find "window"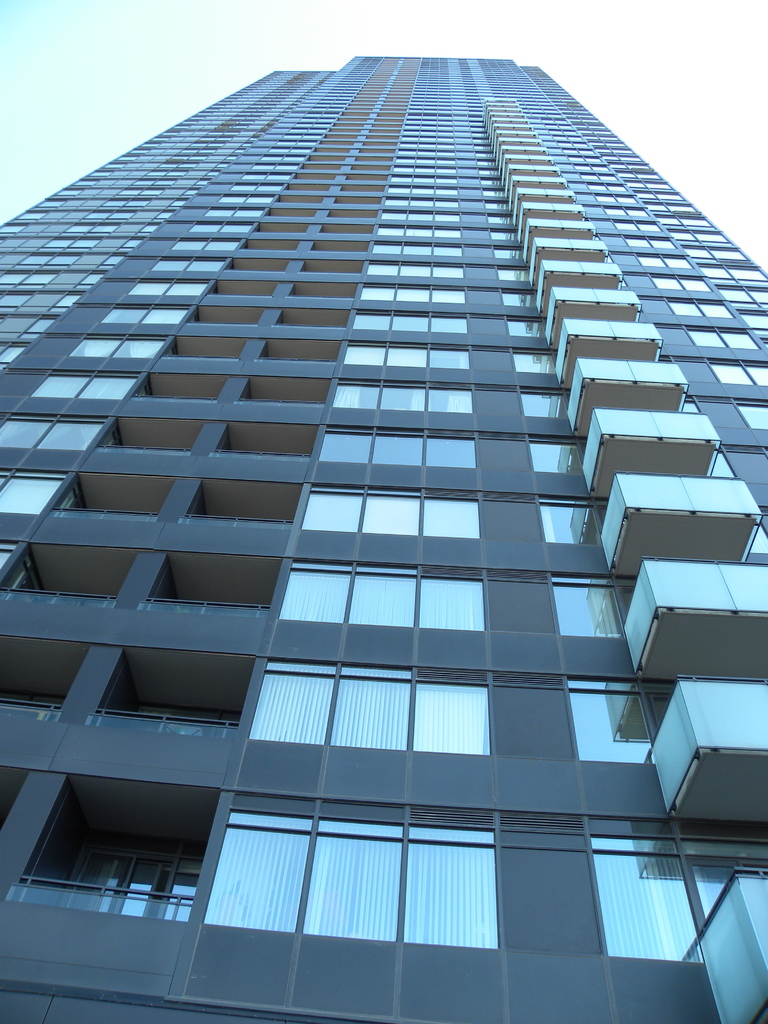
(511,305,545,344)
